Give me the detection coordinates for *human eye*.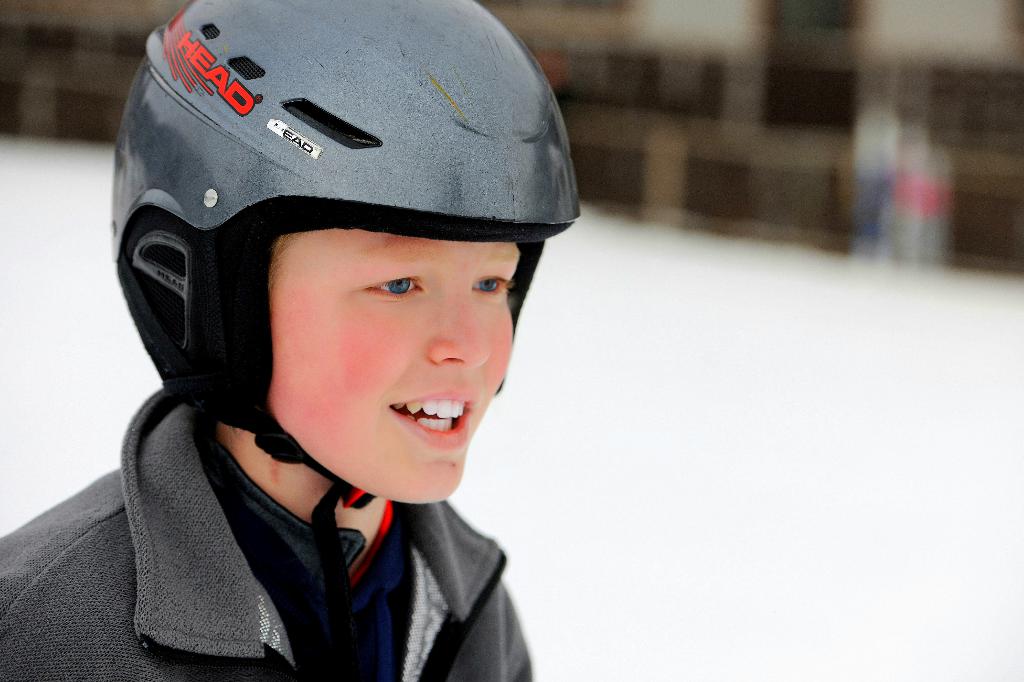
bbox=(336, 266, 434, 323).
